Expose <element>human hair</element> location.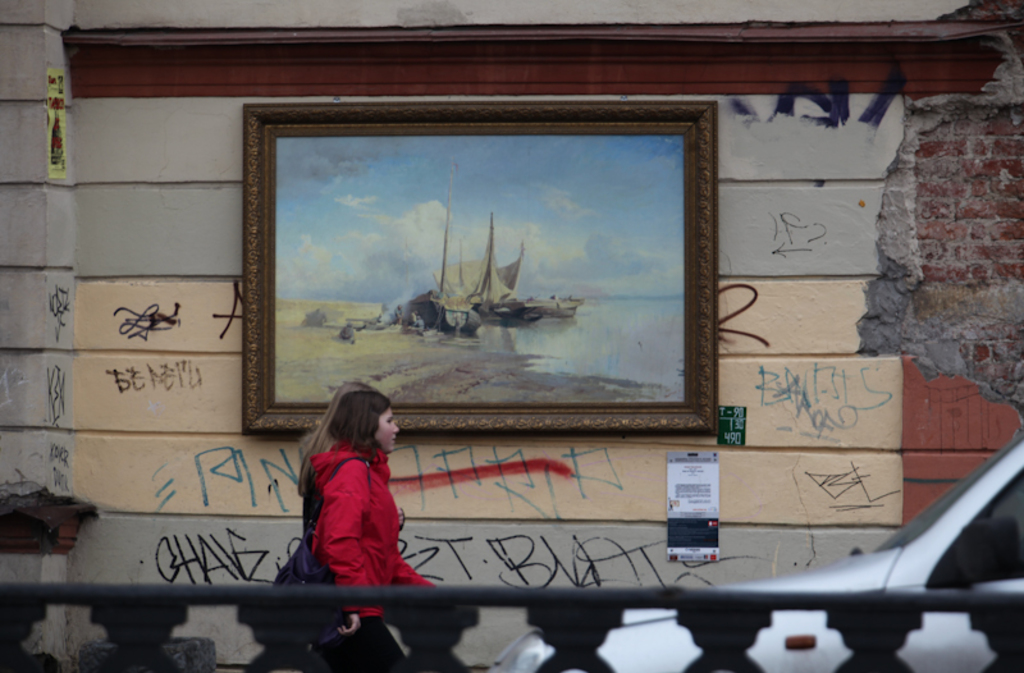
Exposed at [x1=317, y1=392, x2=393, y2=453].
